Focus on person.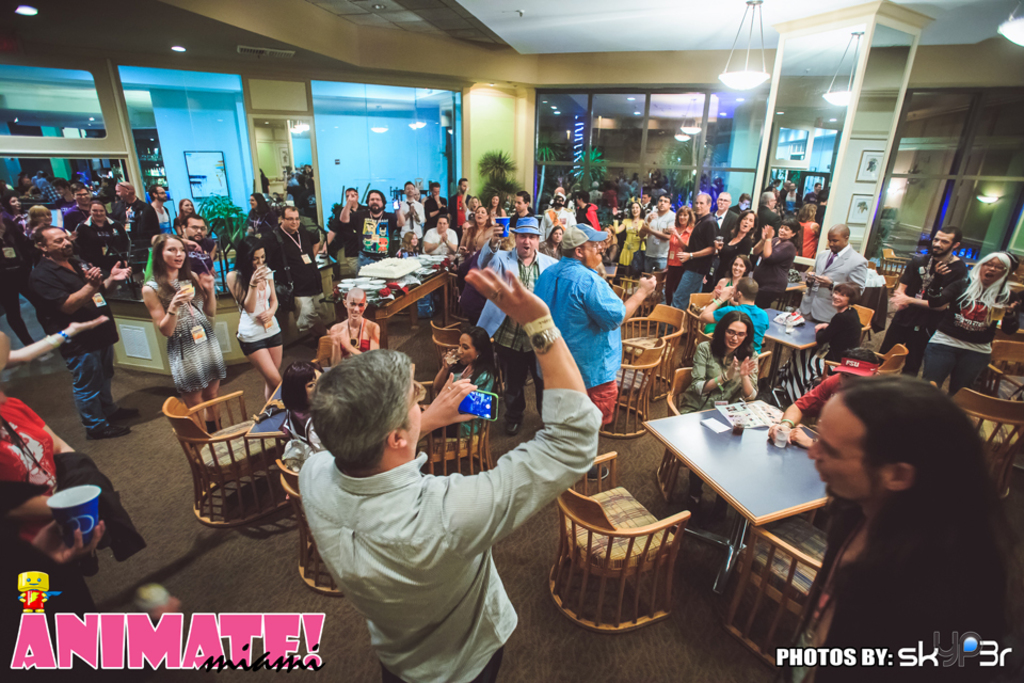
Focused at <region>698, 276, 770, 355</region>.
